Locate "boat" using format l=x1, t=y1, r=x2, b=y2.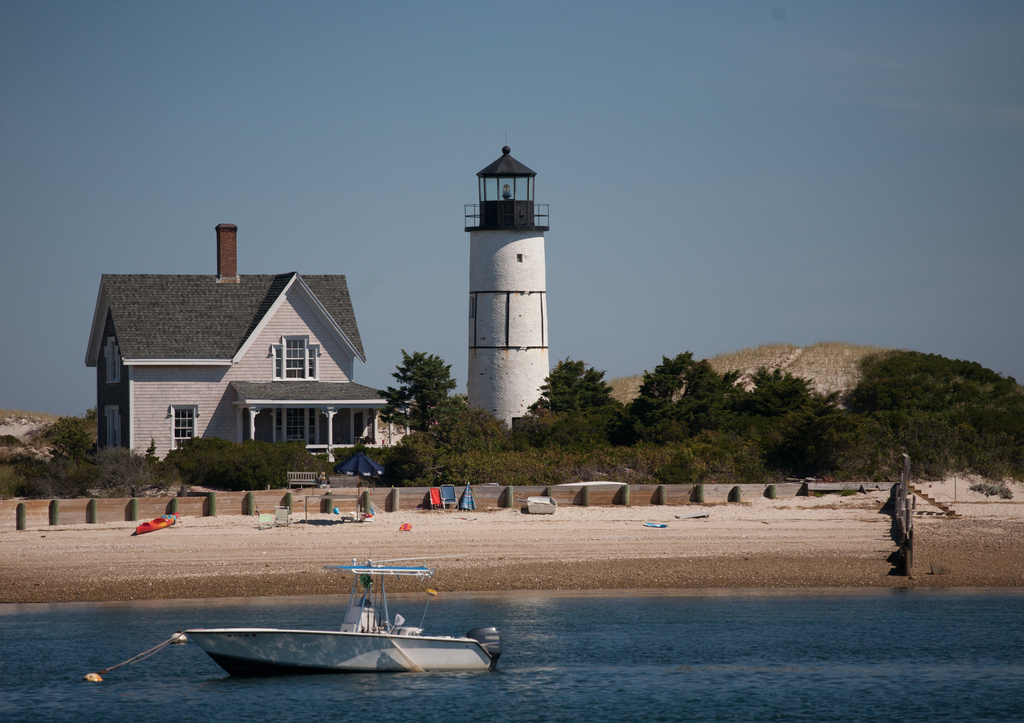
l=176, t=528, r=513, b=702.
